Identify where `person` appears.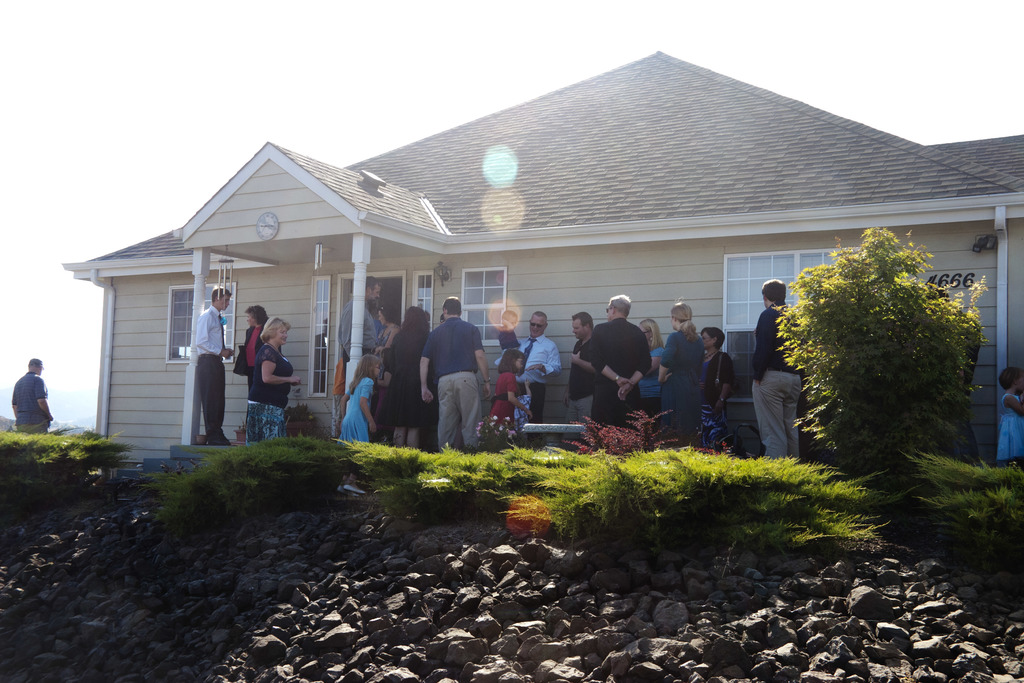
Appears at [700, 325, 737, 457].
